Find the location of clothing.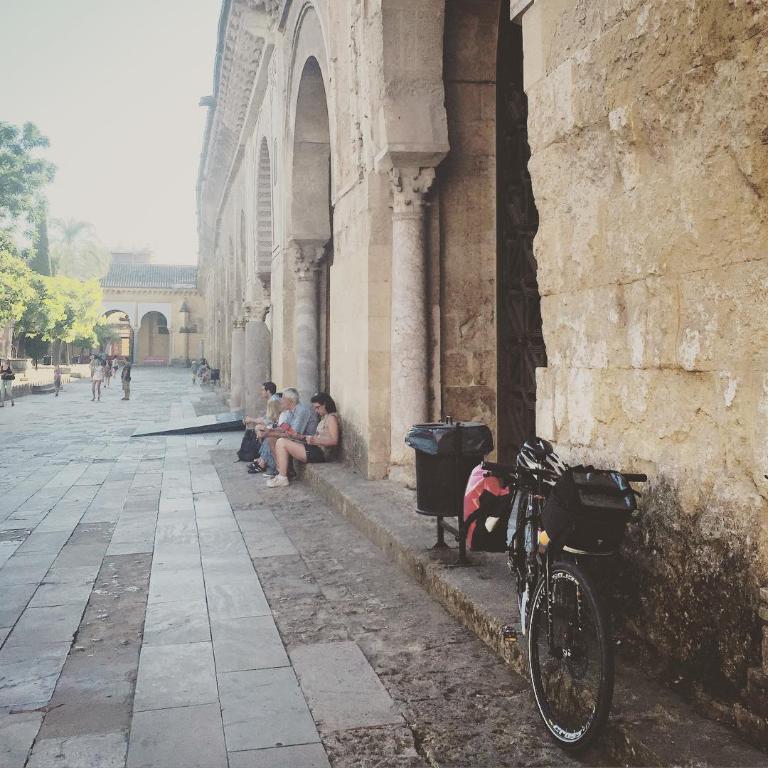
Location: x1=52, y1=369, x2=61, y2=390.
